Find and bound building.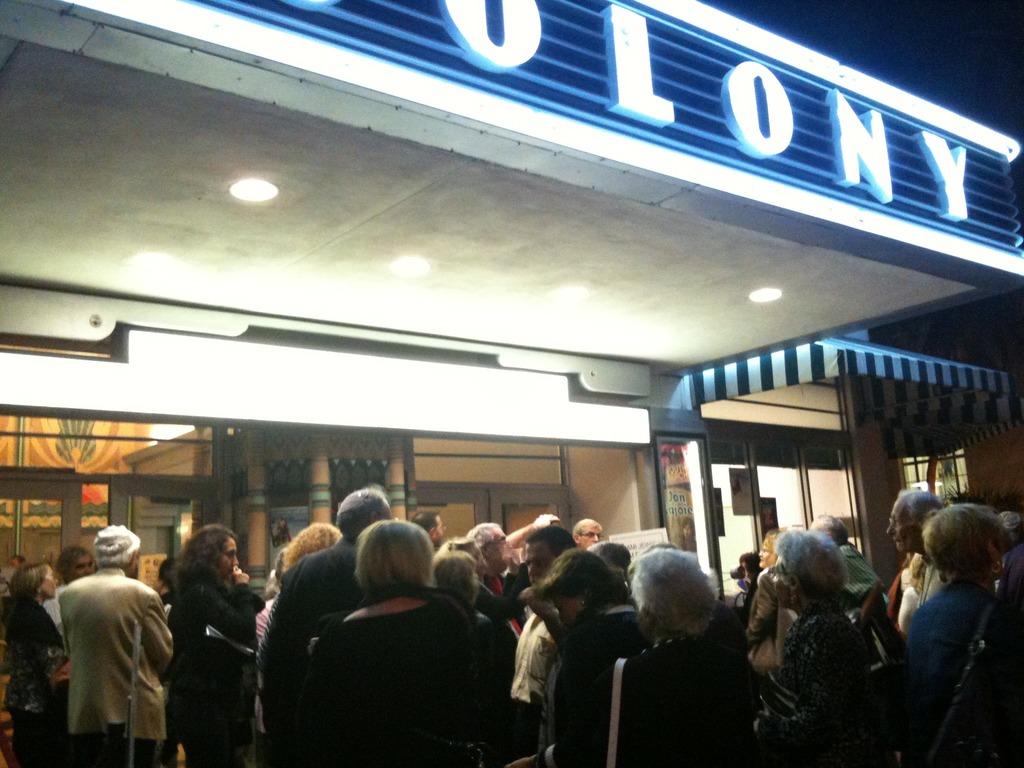
Bound: x1=0 y1=0 x2=1023 y2=767.
